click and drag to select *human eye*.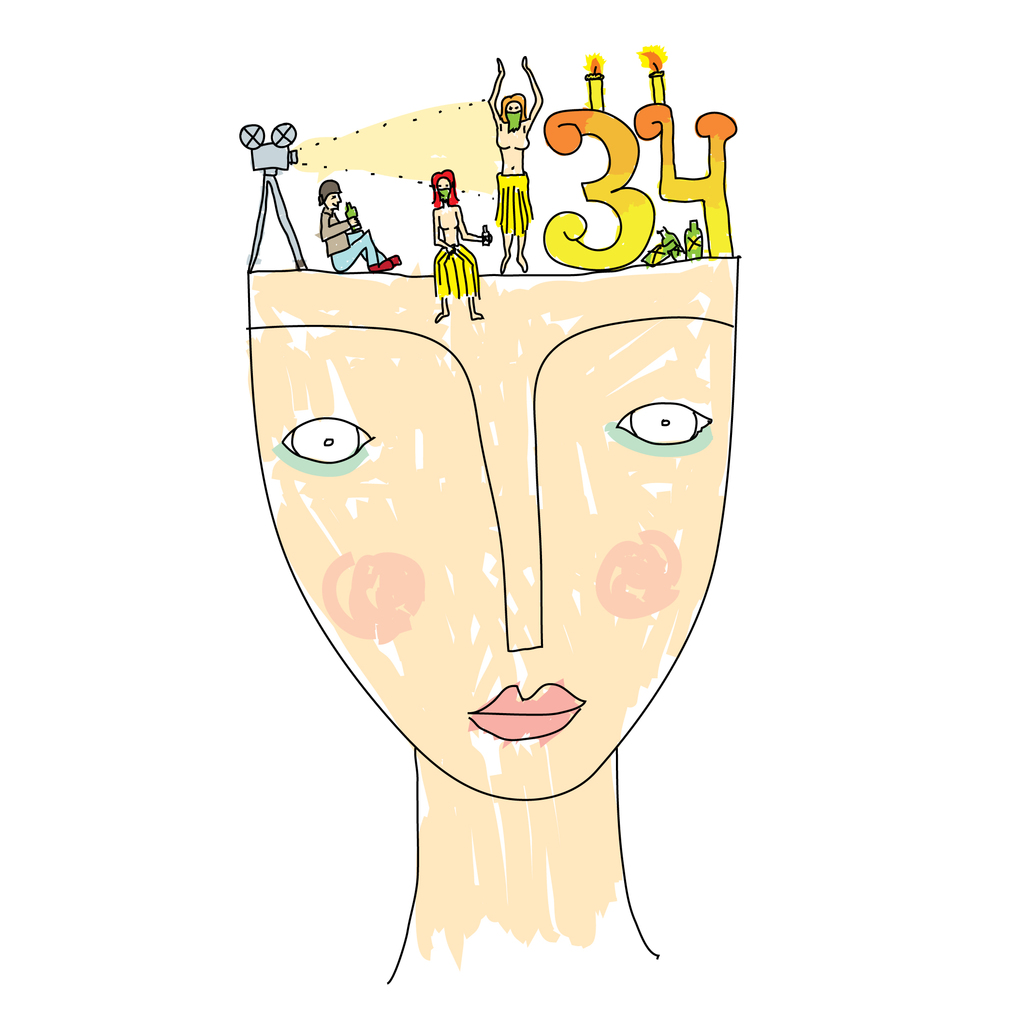
Selection: (281, 412, 378, 468).
